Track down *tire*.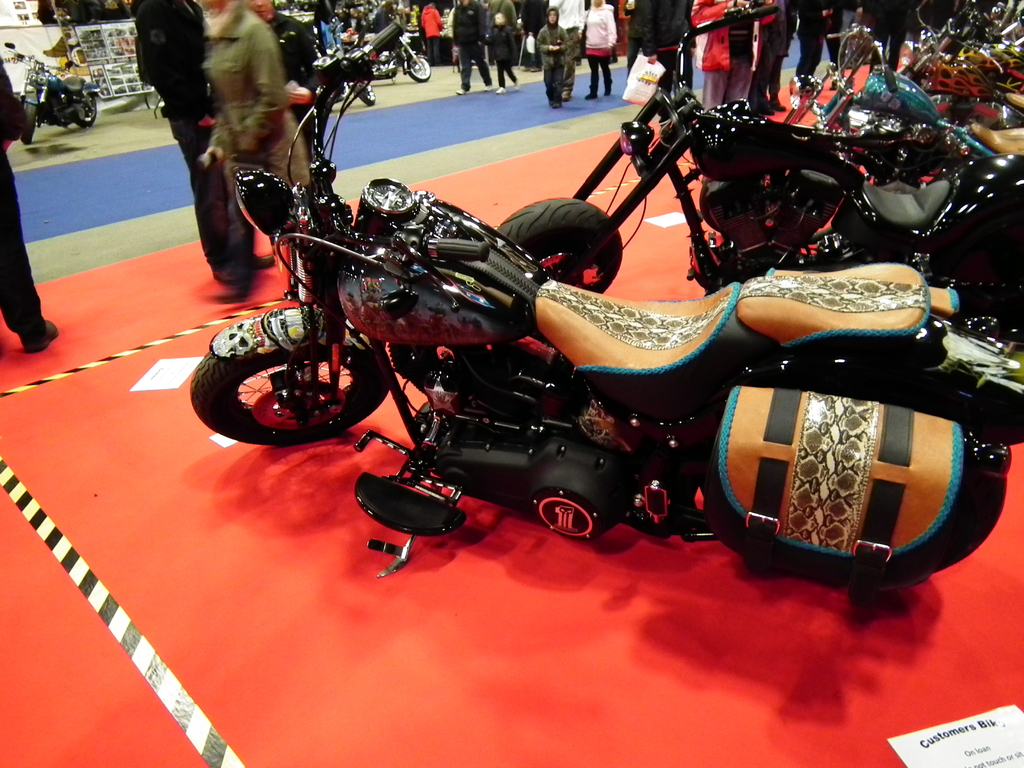
Tracked to (194,321,364,447).
